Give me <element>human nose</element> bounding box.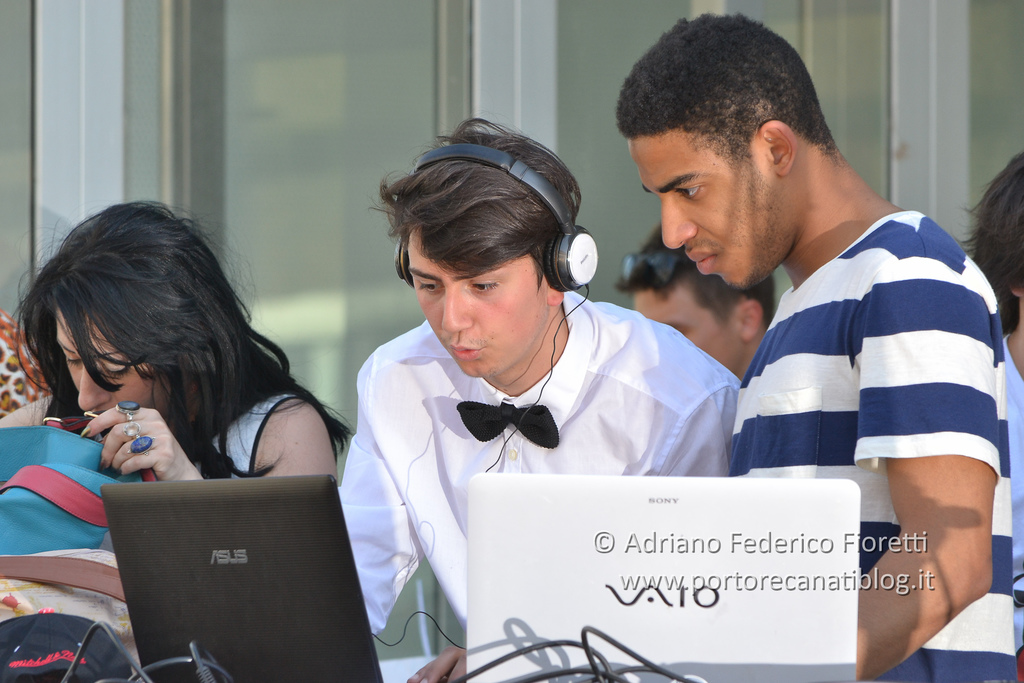
x1=660, y1=199, x2=694, y2=252.
